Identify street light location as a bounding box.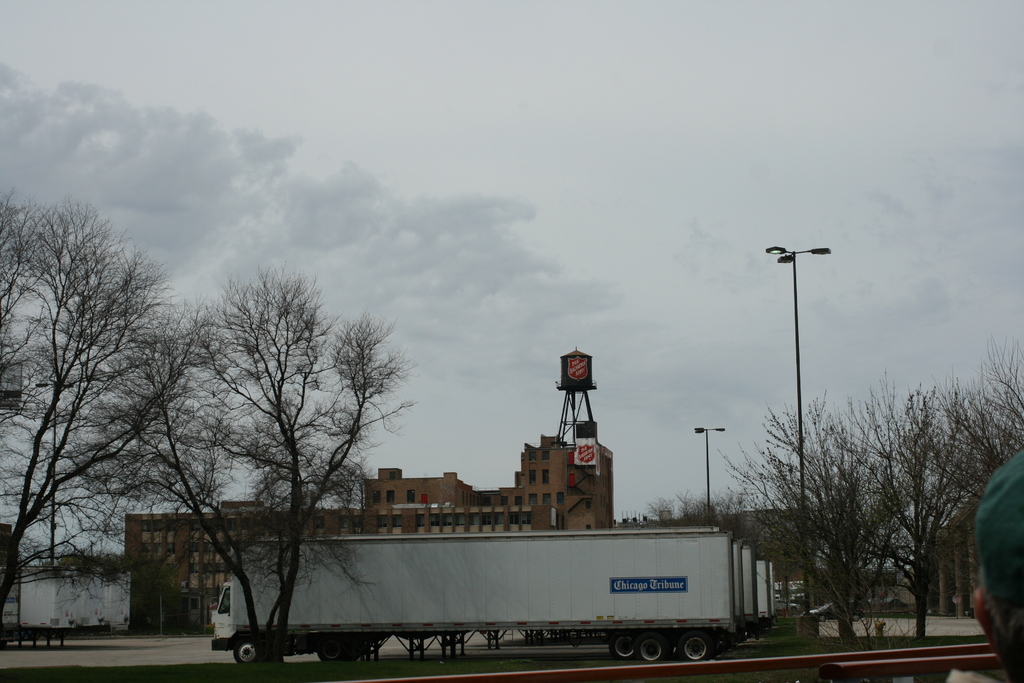
crop(692, 424, 730, 521).
